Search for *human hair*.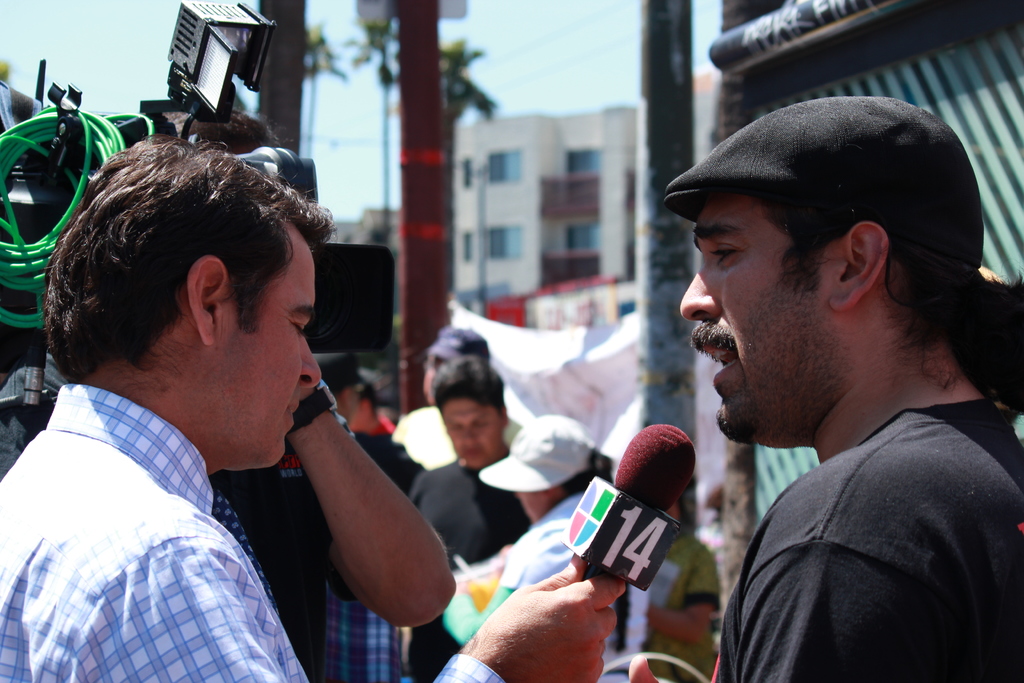
Found at [559, 447, 615, 503].
